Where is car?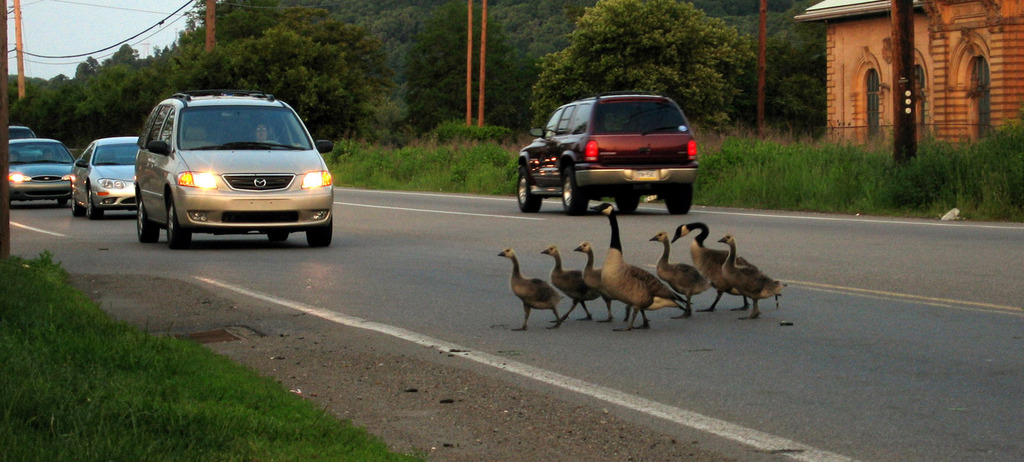
l=6, t=123, r=35, b=141.
